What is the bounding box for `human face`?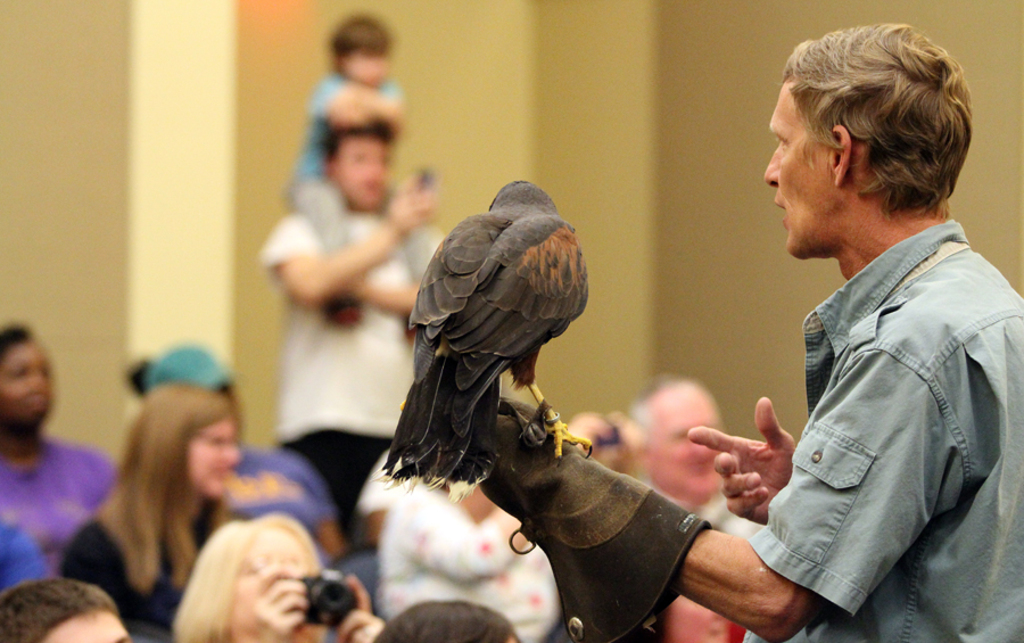
(x1=667, y1=595, x2=728, y2=642).
